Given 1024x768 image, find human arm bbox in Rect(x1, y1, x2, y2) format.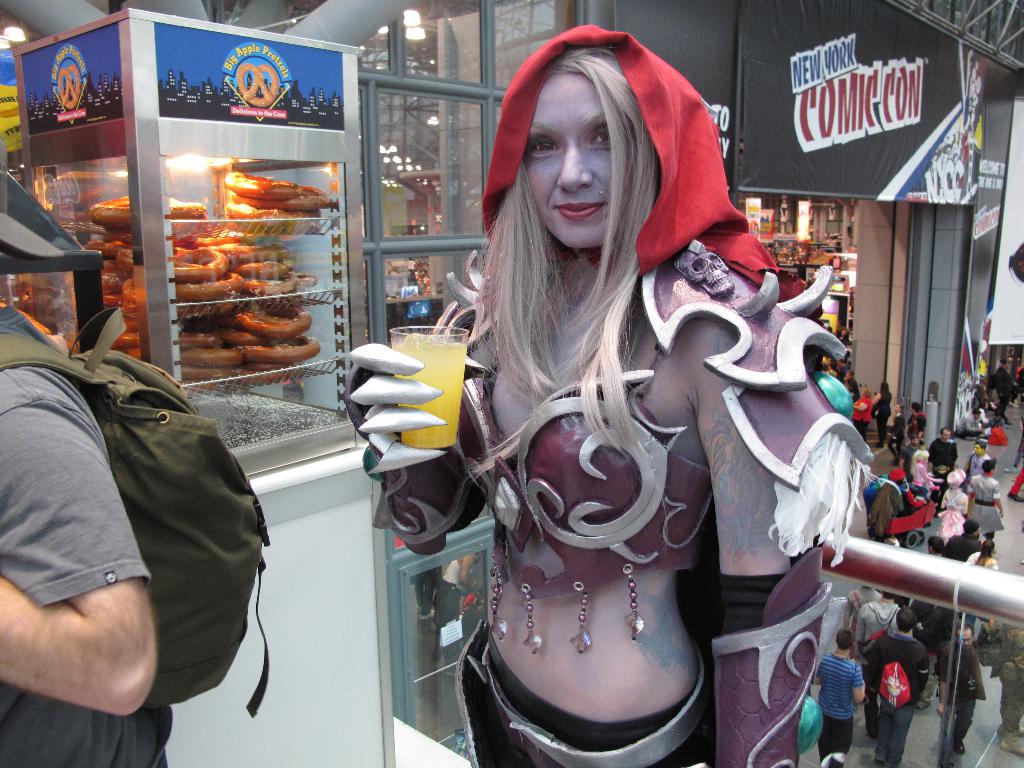
Rect(993, 367, 1005, 399).
